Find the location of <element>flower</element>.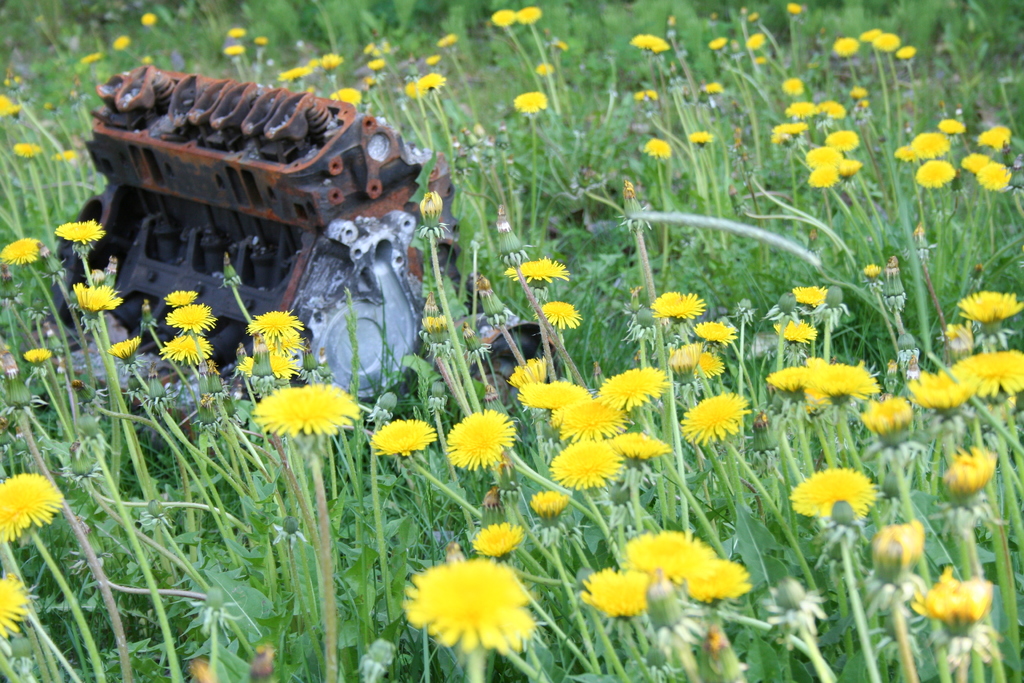
Location: l=935, t=118, r=964, b=132.
